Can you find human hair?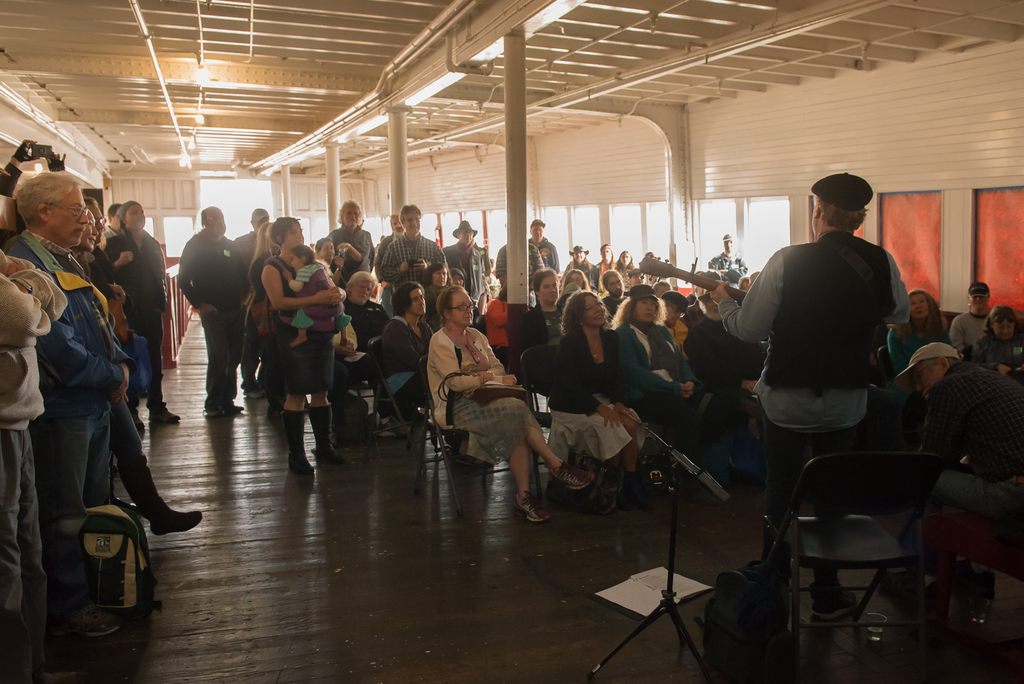
Yes, bounding box: (610,293,668,328).
